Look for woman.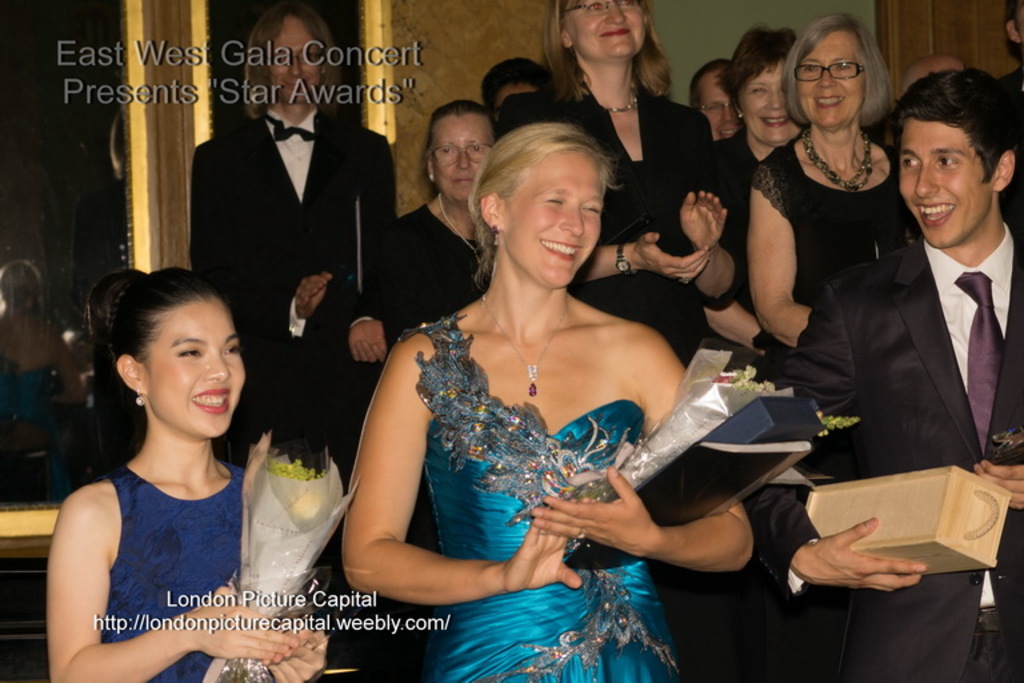
Found: {"left": 503, "top": 0, "right": 761, "bottom": 374}.
